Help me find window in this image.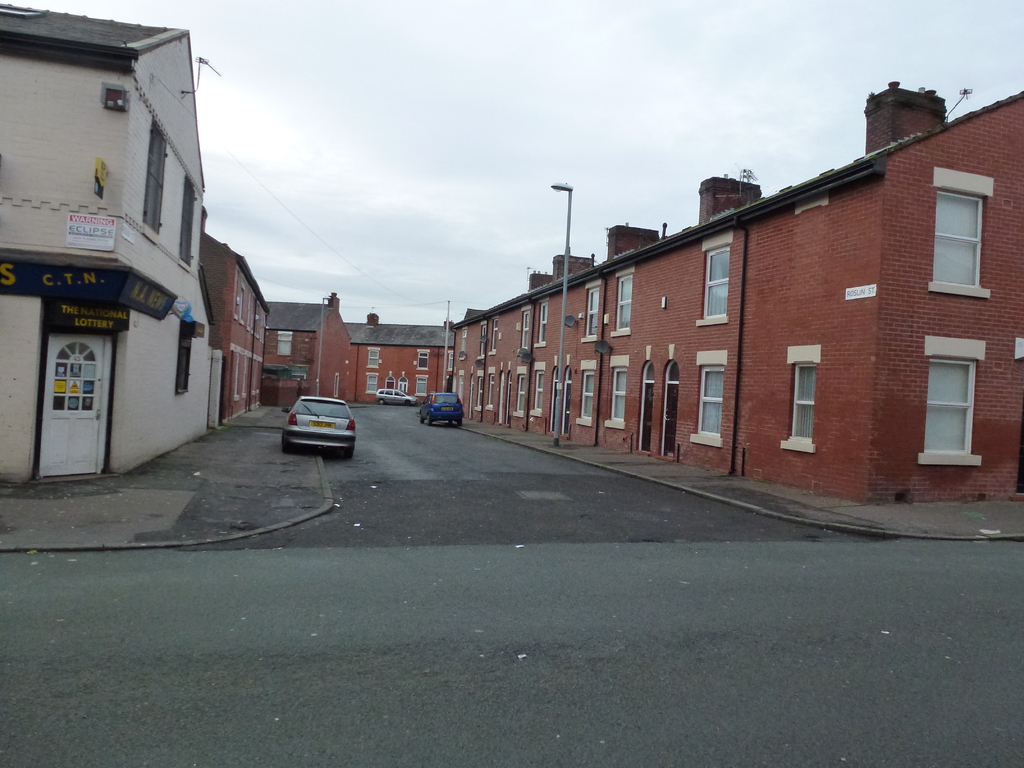
Found it: Rect(416, 376, 428, 394).
